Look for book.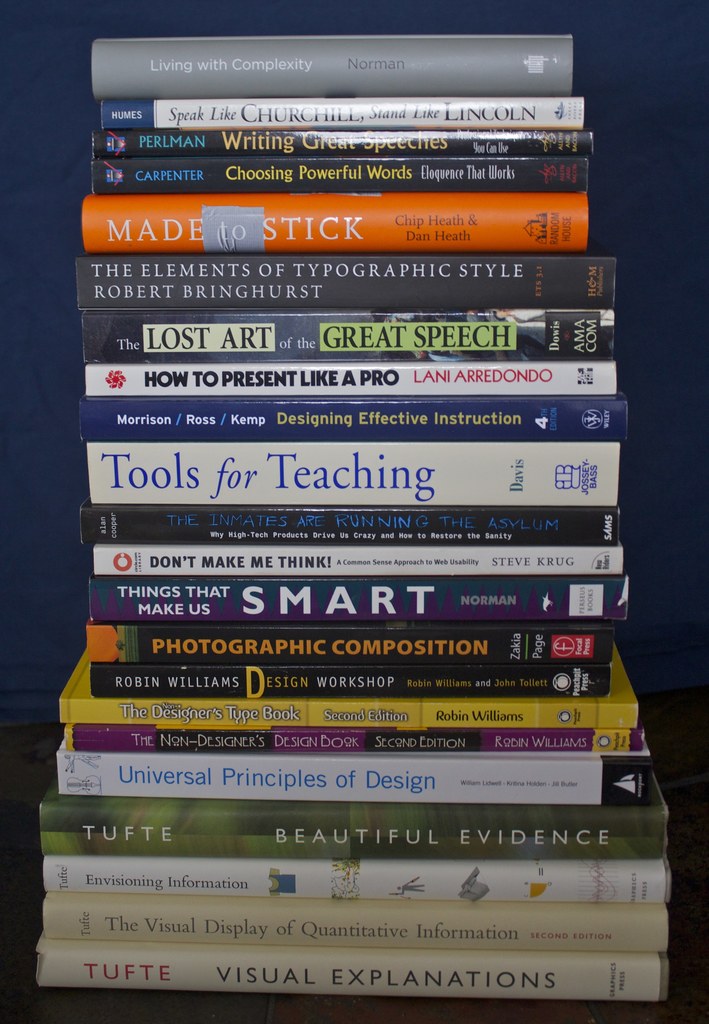
Found: region(84, 139, 611, 158).
